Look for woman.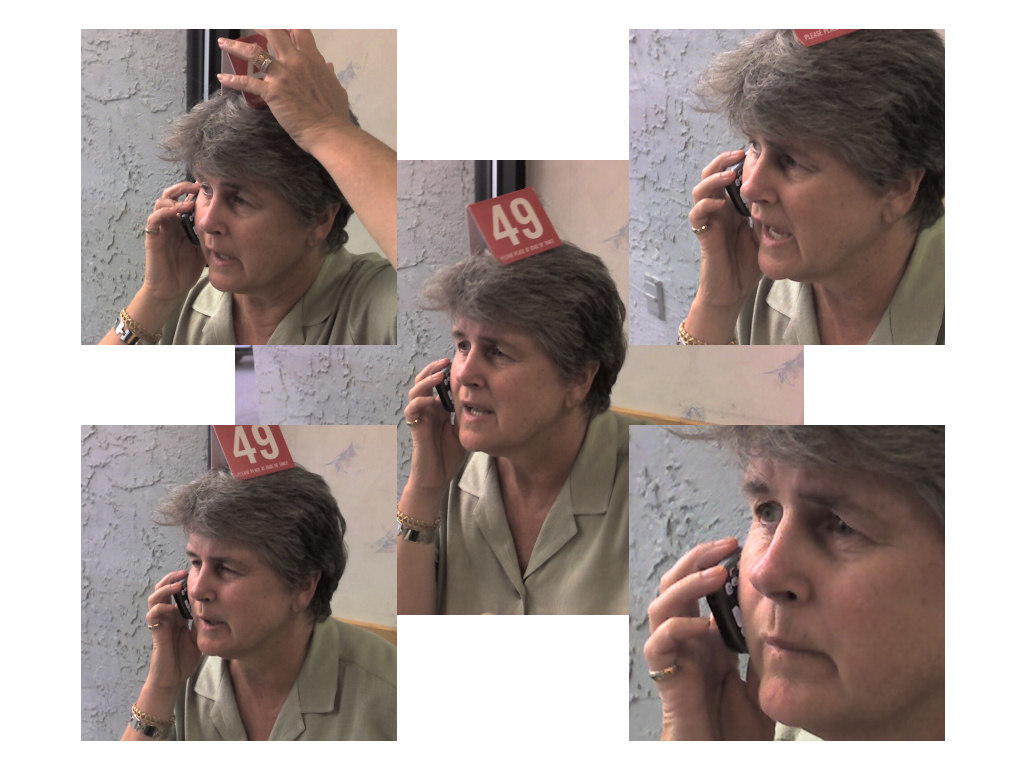
Found: (396,233,627,618).
